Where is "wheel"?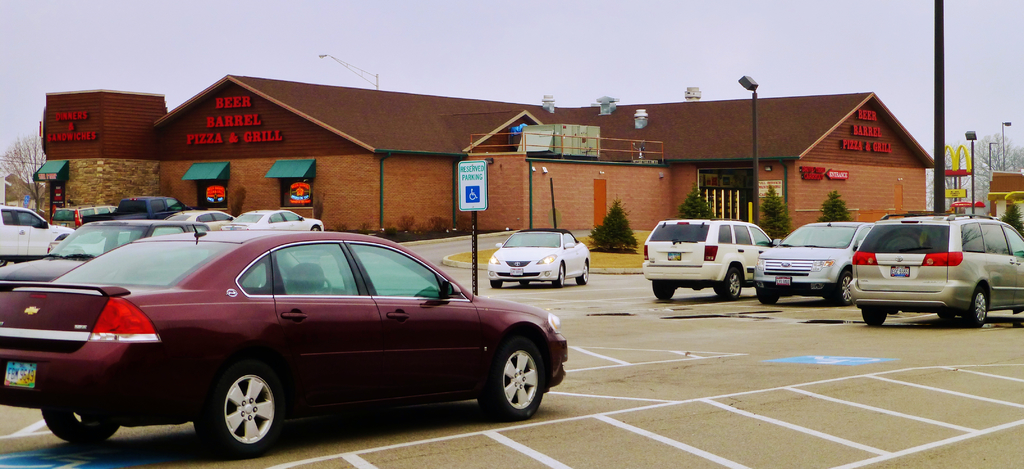
box(960, 289, 989, 327).
